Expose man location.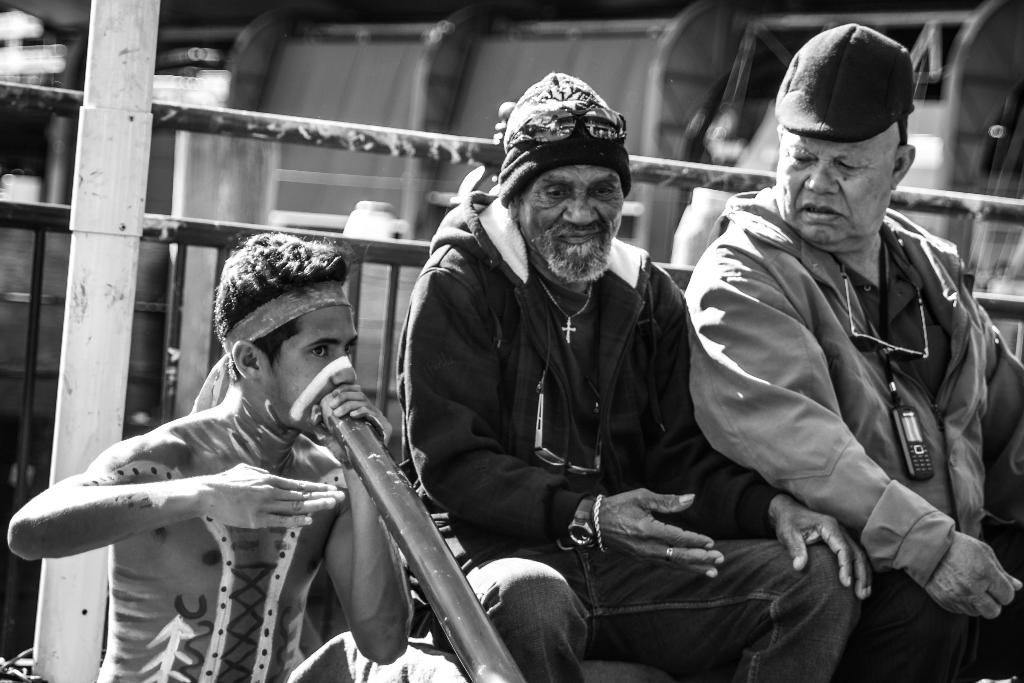
Exposed at crop(8, 231, 414, 682).
